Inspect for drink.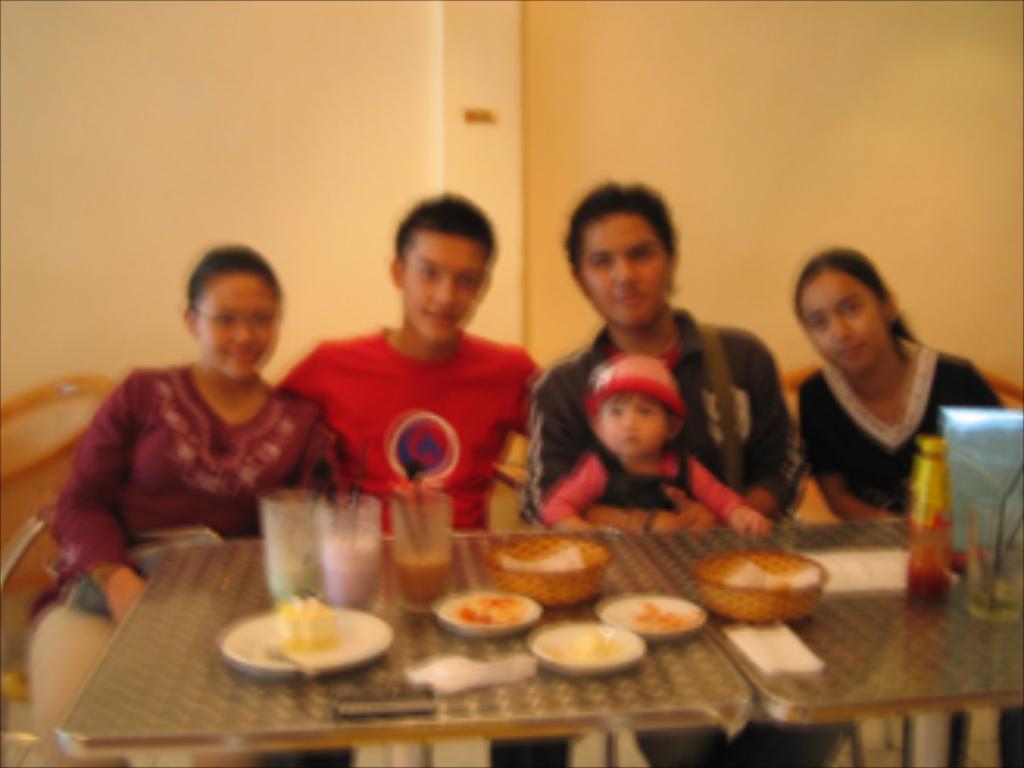
Inspection: detection(387, 546, 453, 609).
